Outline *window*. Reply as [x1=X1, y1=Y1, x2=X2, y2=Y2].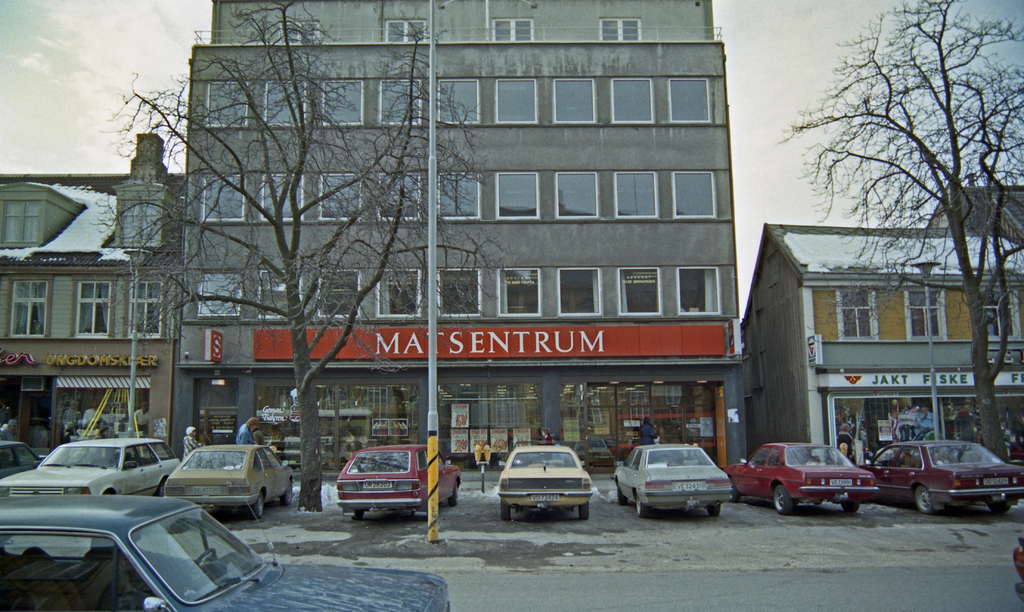
[x1=0, y1=199, x2=42, y2=244].
